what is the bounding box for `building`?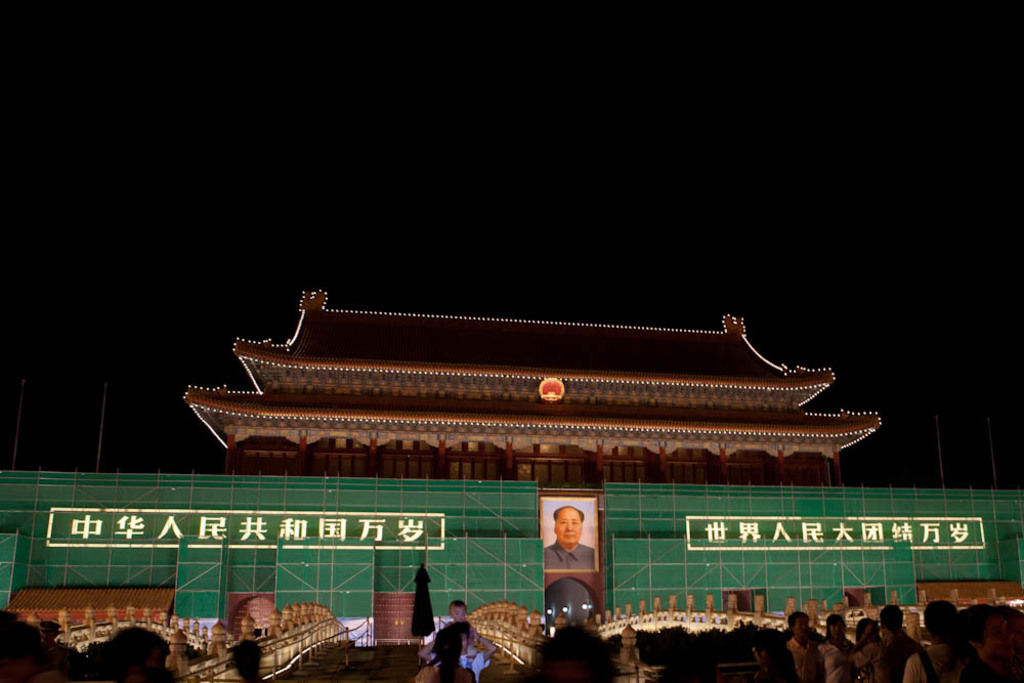
0, 288, 1023, 657.
